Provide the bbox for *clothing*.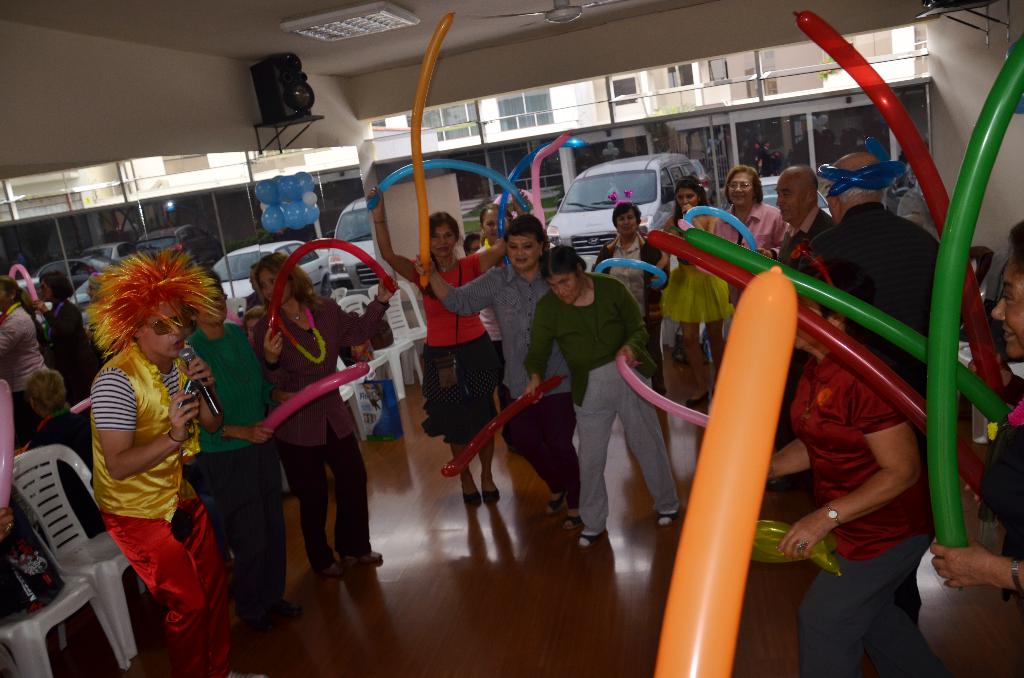
974/355/1023/565.
